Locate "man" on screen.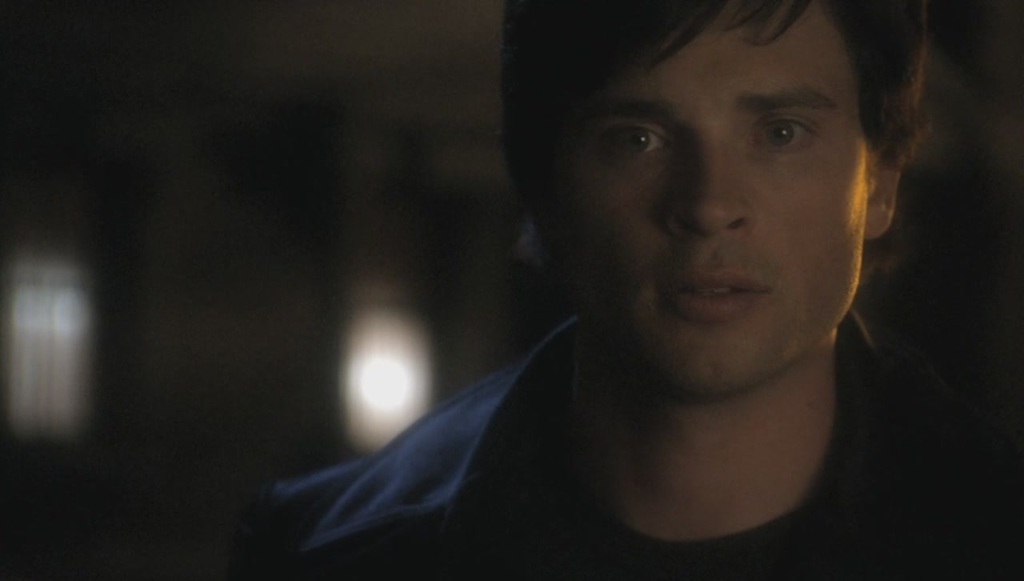
On screen at 219:1:1023:562.
